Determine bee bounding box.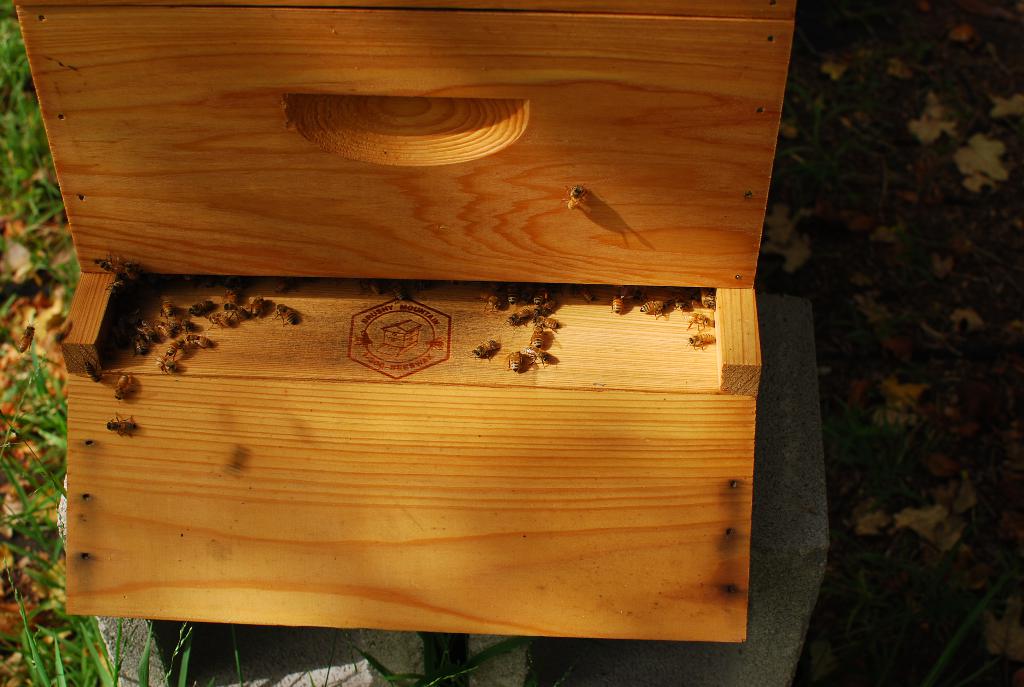
Determined: box(221, 276, 236, 288).
